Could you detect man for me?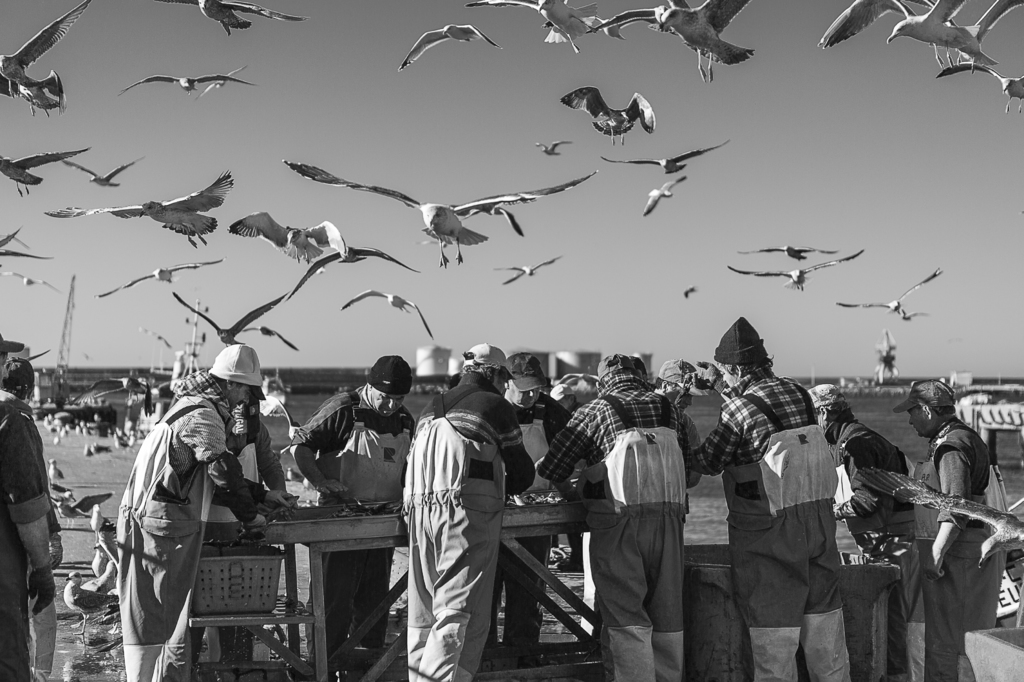
Detection result: BBox(686, 316, 854, 681).
